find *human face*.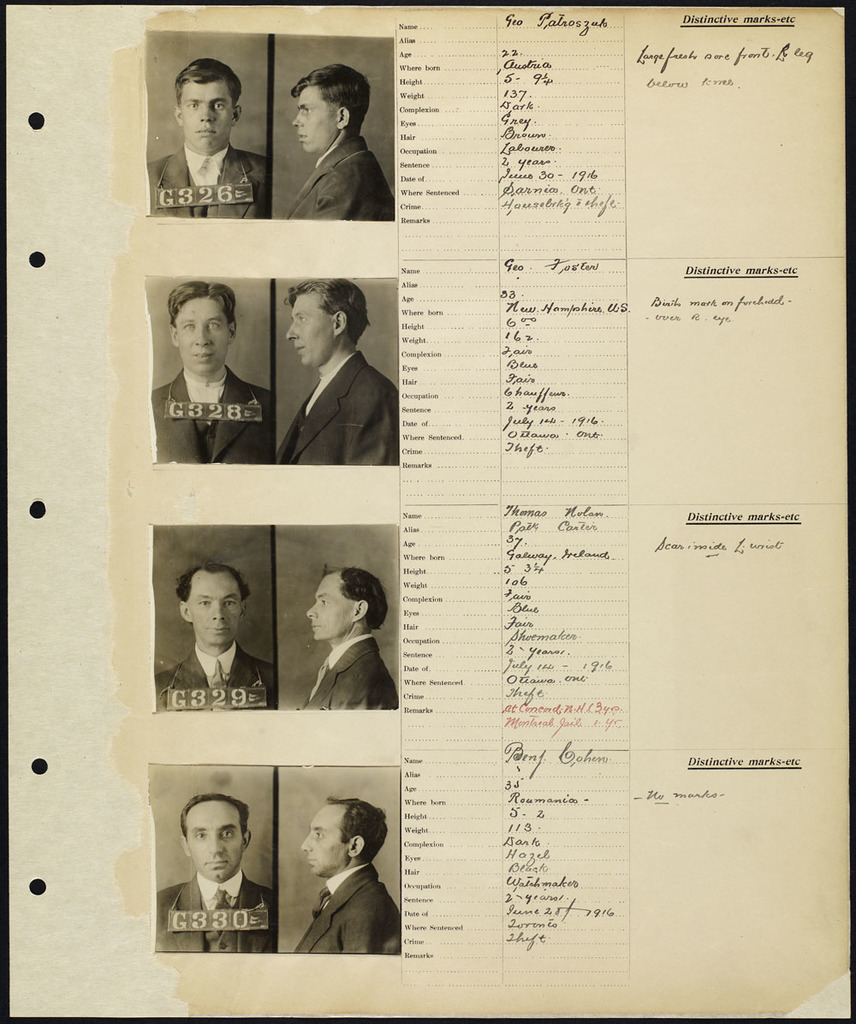
detection(282, 295, 330, 368).
